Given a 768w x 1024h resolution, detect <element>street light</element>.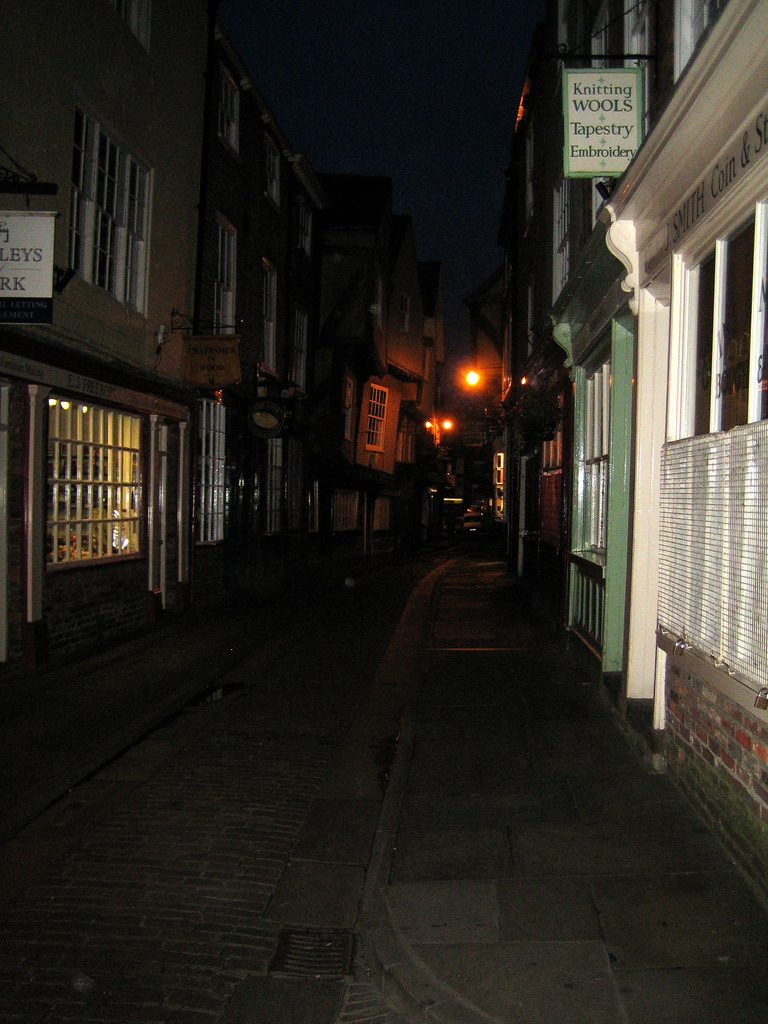
left=463, top=373, right=481, bottom=385.
